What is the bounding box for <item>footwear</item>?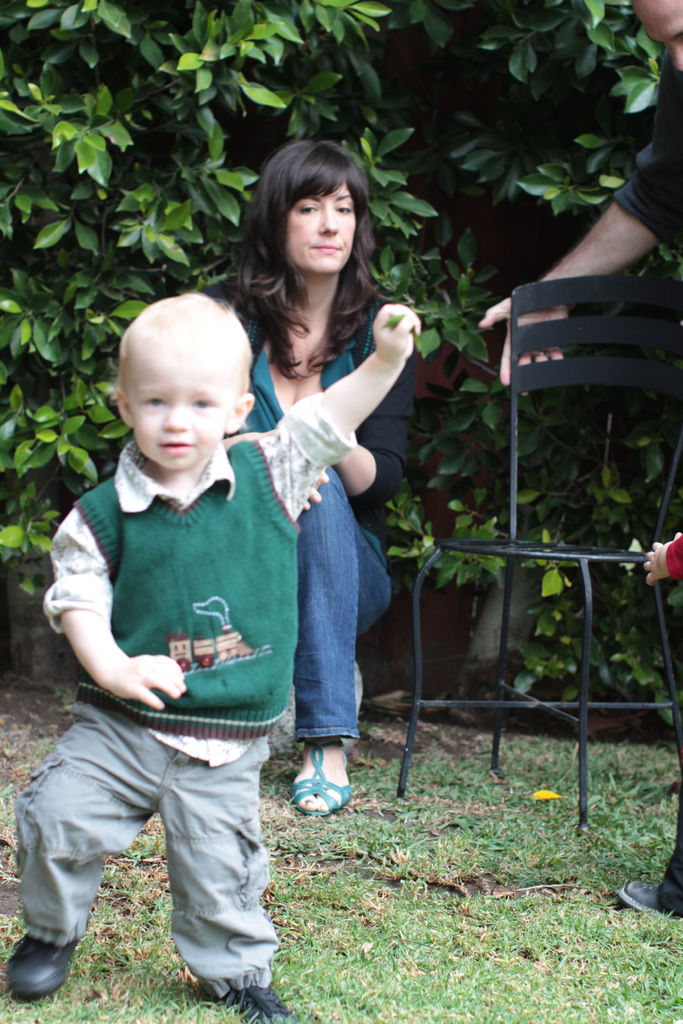
detection(288, 738, 353, 815).
